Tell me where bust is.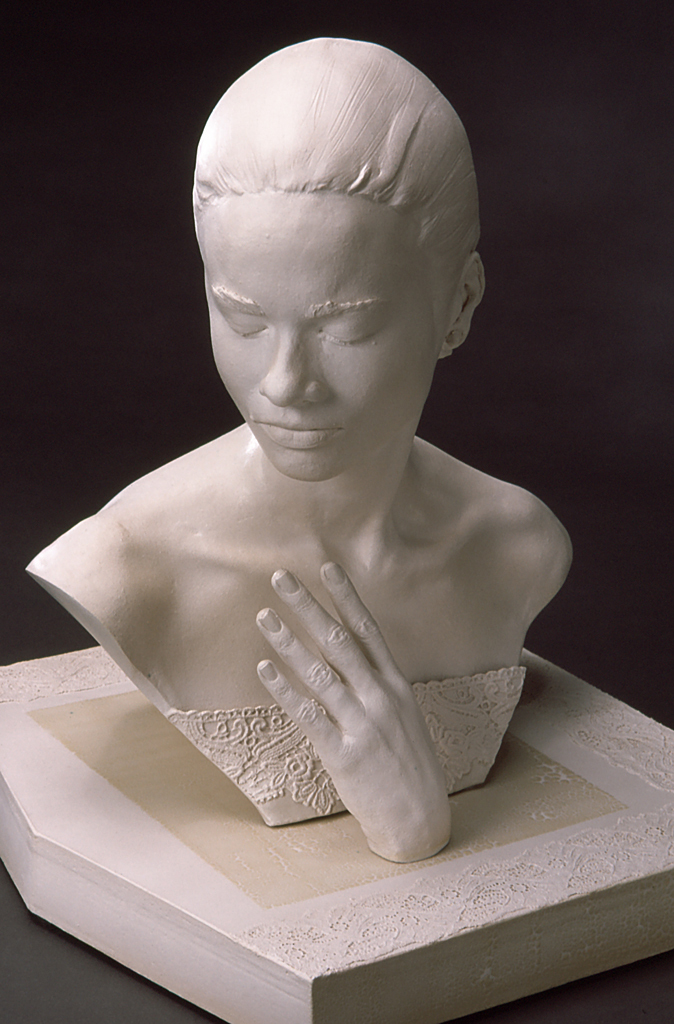
bust is at bbox(23, 30, 573, 861).
